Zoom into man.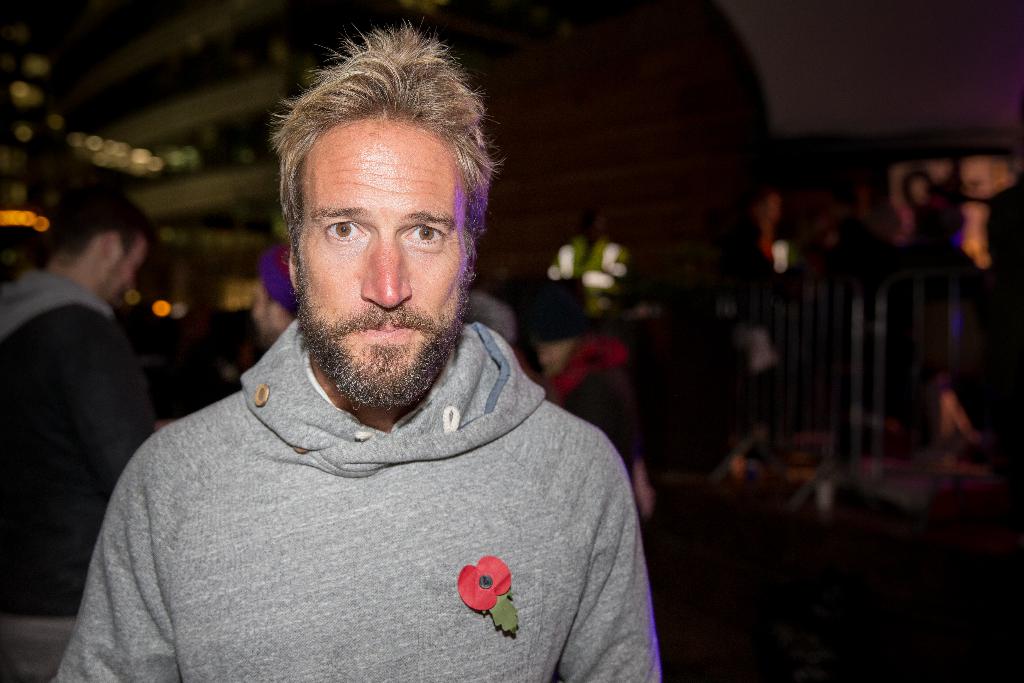
Zoom target: detection(0, 164, 150, 682).
